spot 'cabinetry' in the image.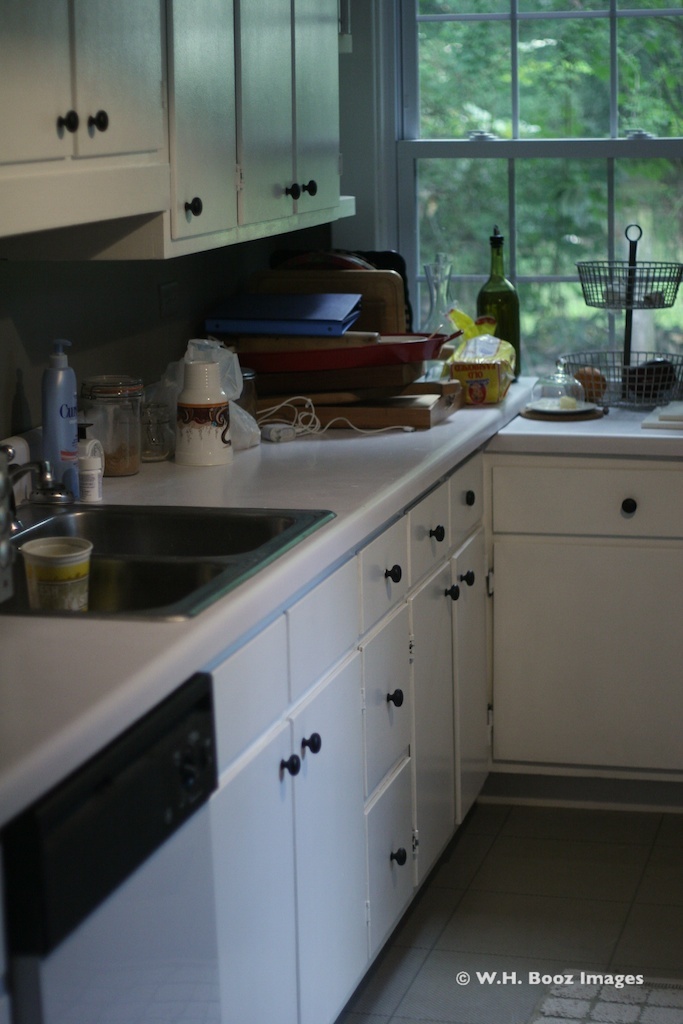
'cabinetry' found at <bbox>412, 564, 454, 873</bbox>.
